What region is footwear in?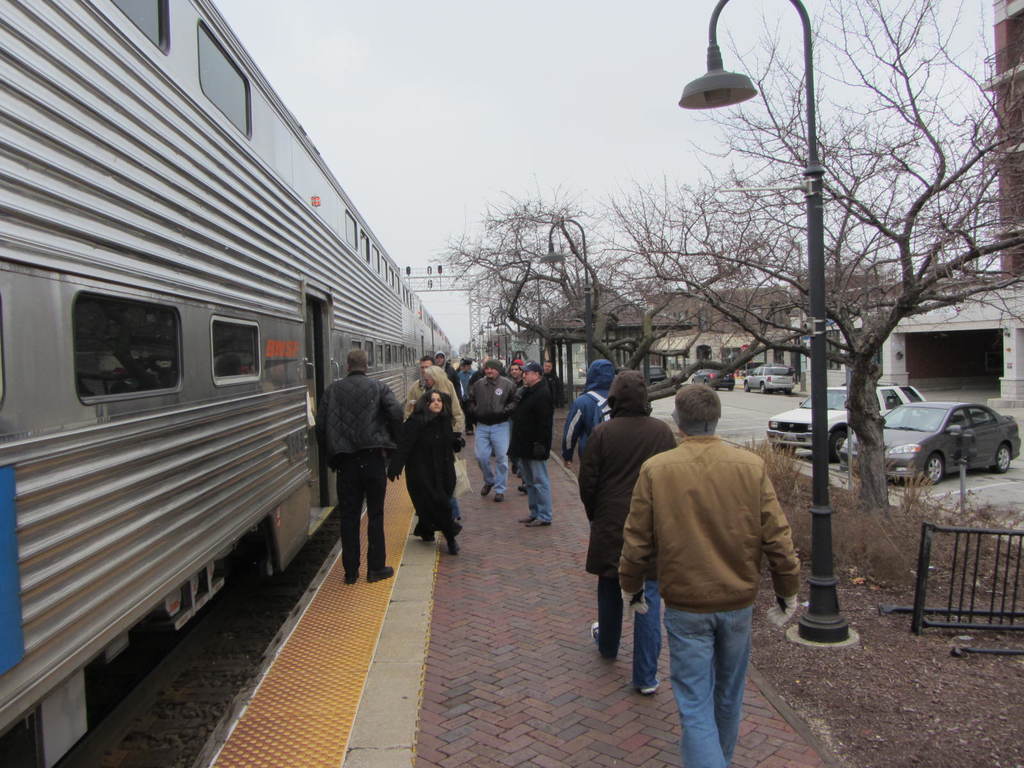
select_region(494, 488, 502, 502).
